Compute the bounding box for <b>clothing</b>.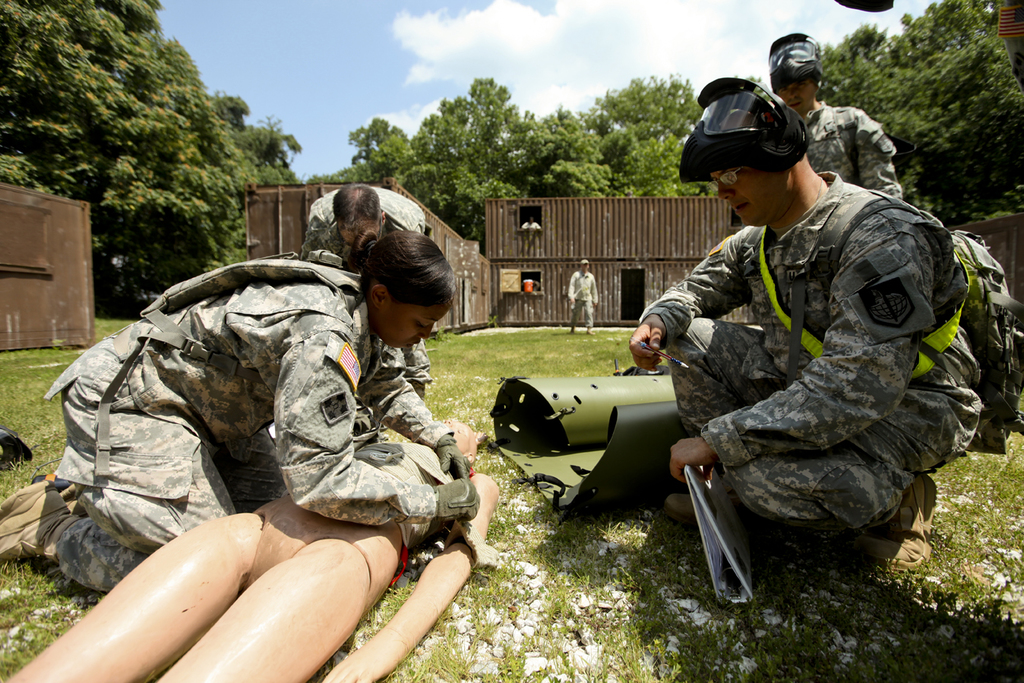
(636,172,988,546).
